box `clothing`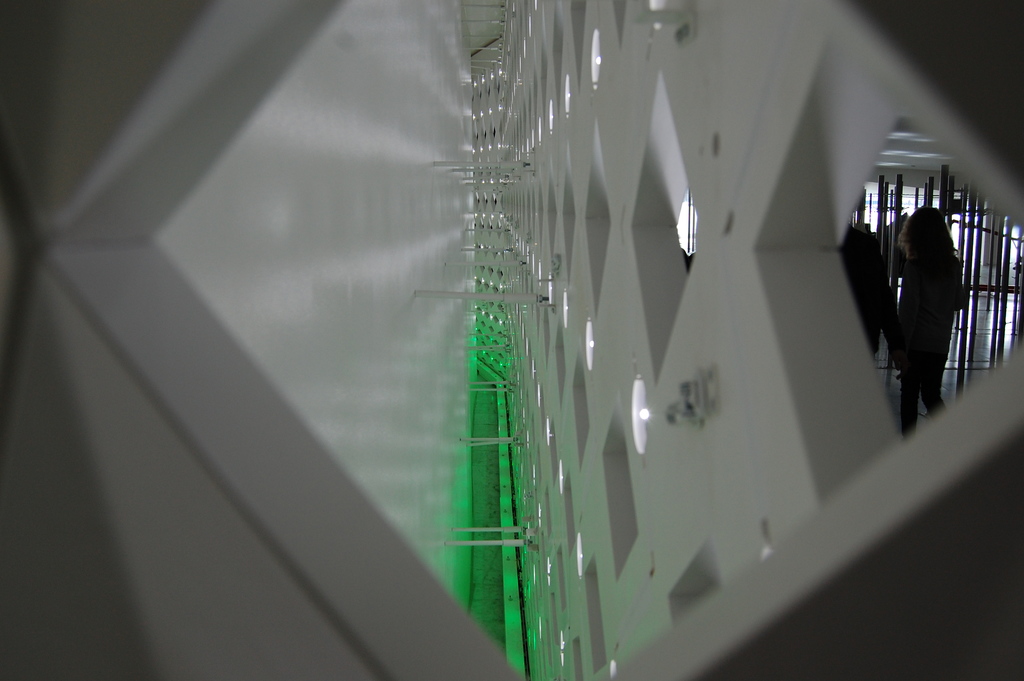
{"x1": 892, "y1": 233, "x2": 961, "y2": 438}
